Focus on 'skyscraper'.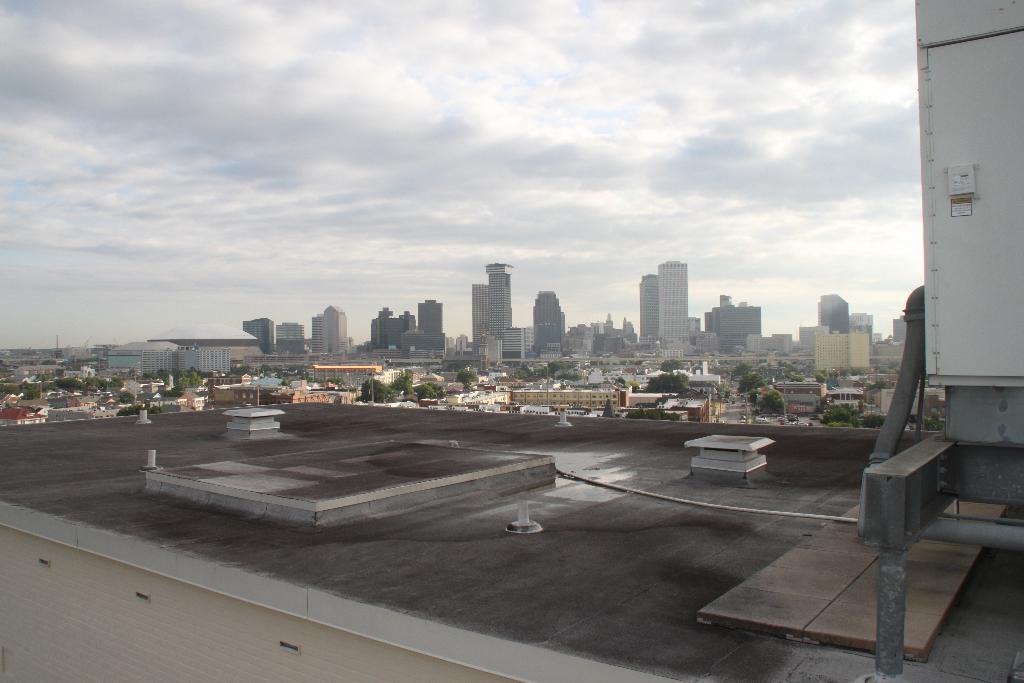
Focused at bbox(643, 246, 709, 352).
